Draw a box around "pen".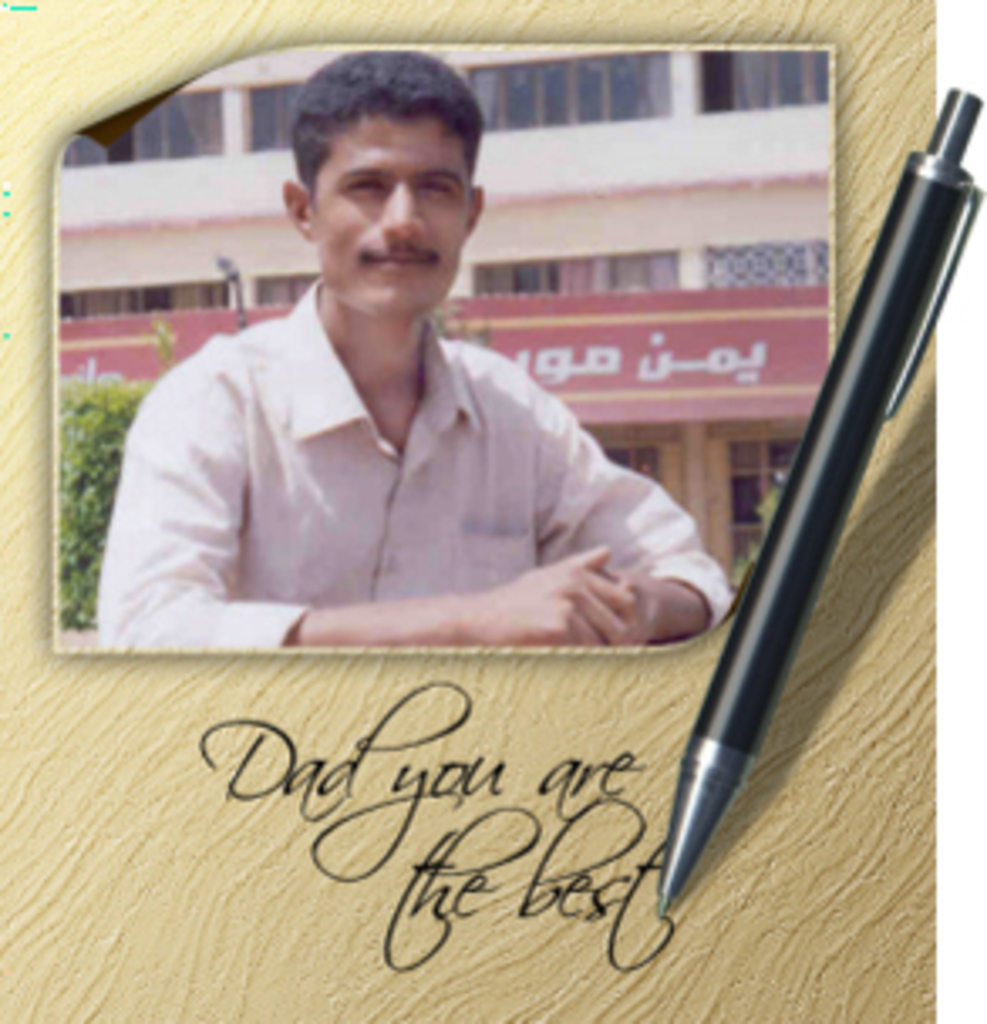
(left=654, top=81, right=984, bottom=920).
